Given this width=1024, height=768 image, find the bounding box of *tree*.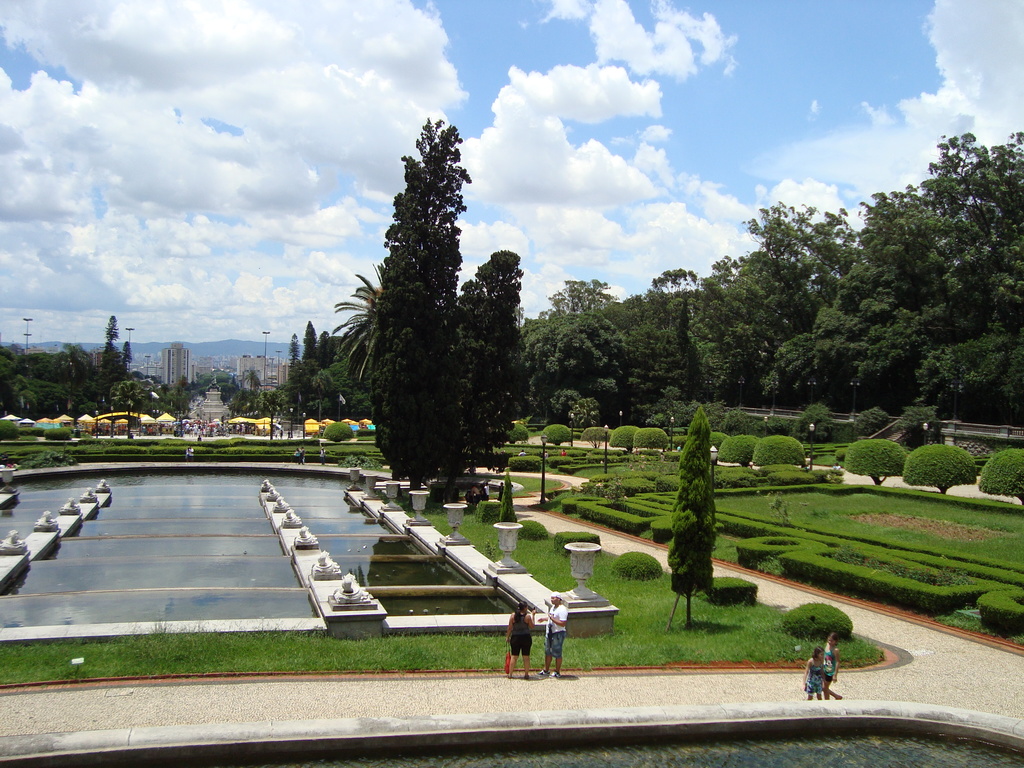
bbox(452, 250, 537, 506).
